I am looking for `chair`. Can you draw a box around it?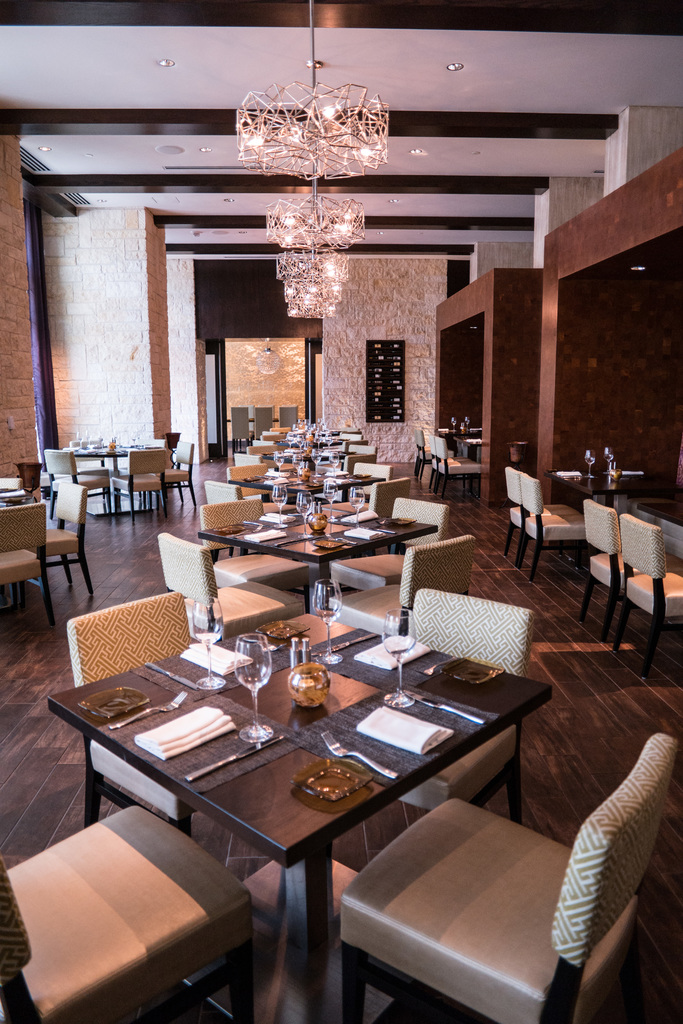
Sure, the bounding box is detection(108, 454, 166, 518).
